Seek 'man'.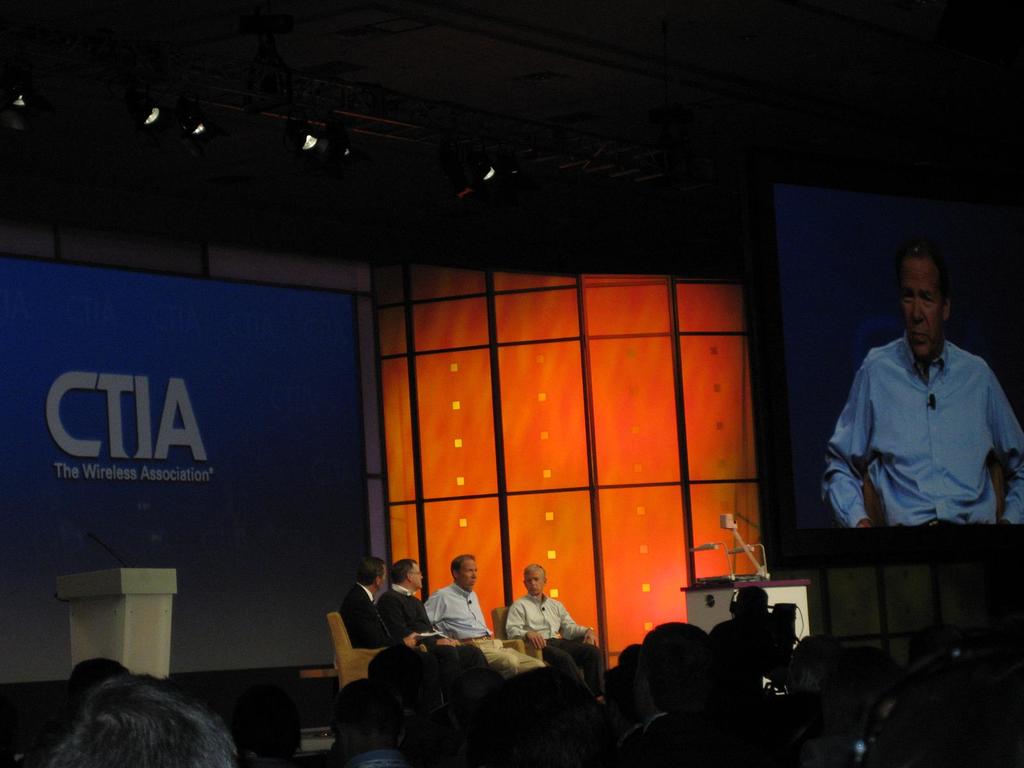
rect(382, 554, 490, 684).
